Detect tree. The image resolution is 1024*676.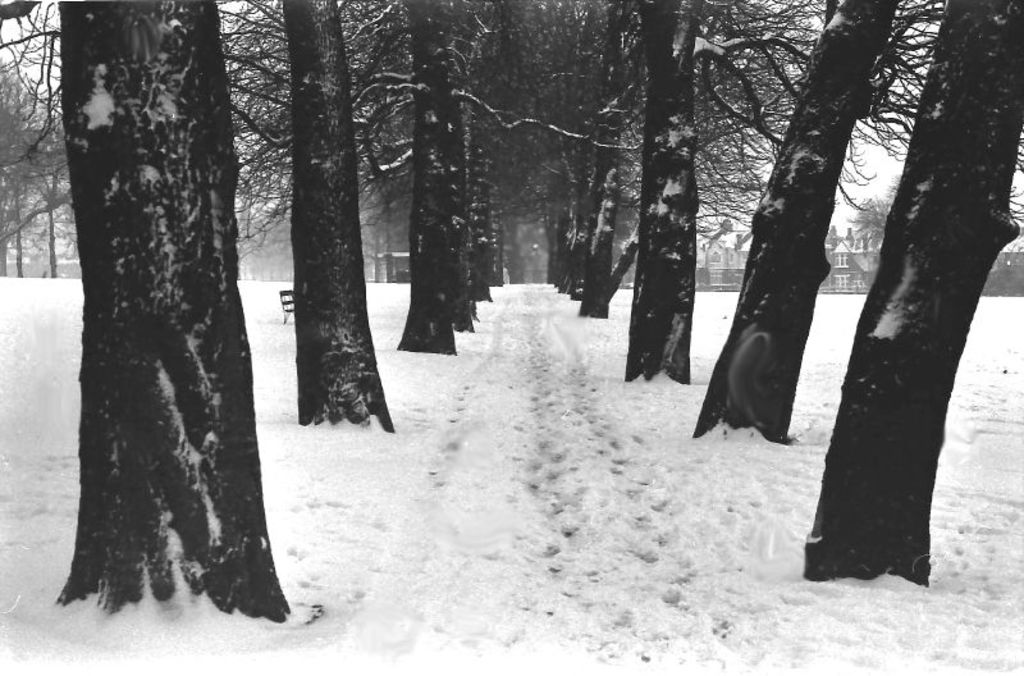
bbox=[36, 37, 294, 606].
